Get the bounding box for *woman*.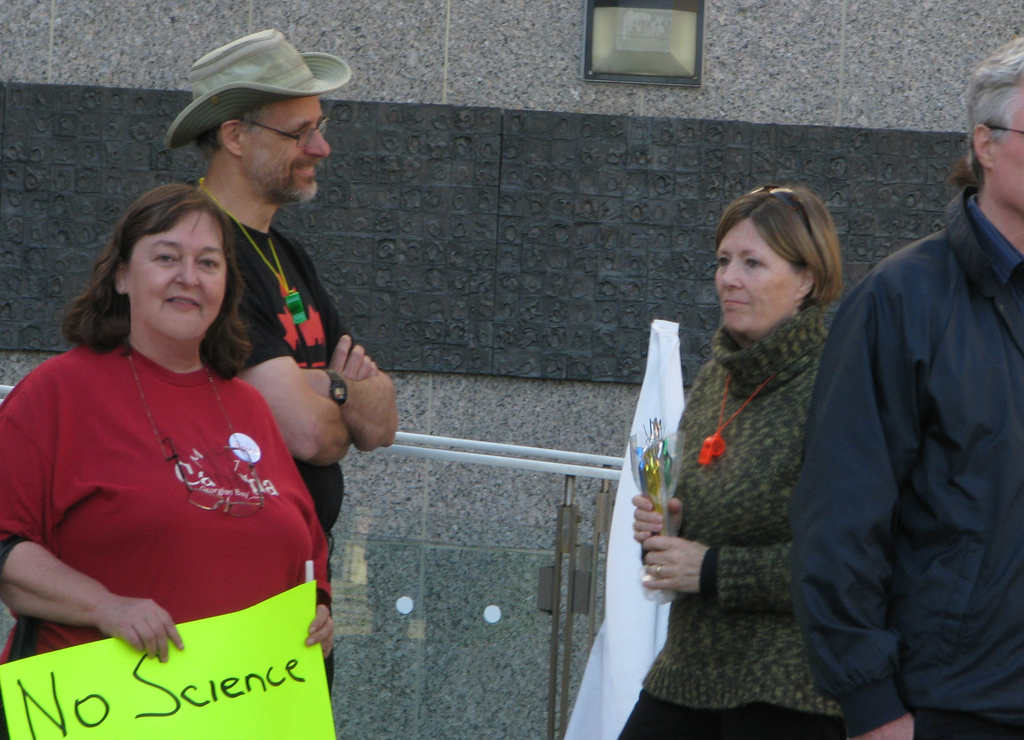
0/181/333/738.
